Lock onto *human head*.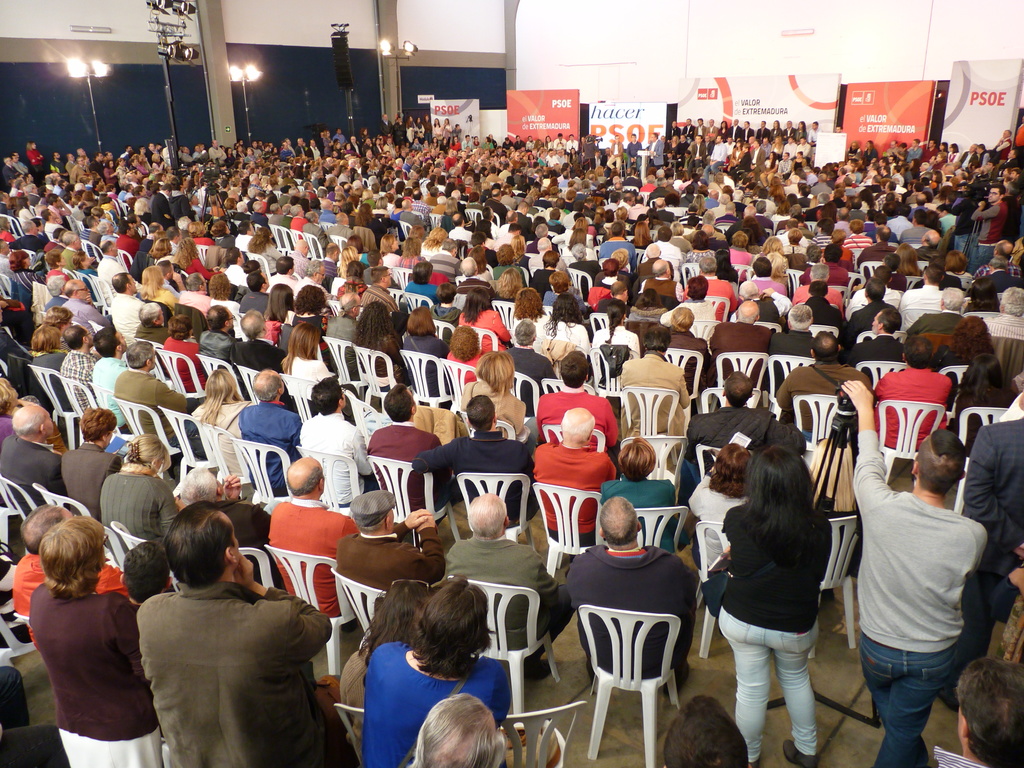
Locked: (left=559, top=347, right=591, bottom=388).
